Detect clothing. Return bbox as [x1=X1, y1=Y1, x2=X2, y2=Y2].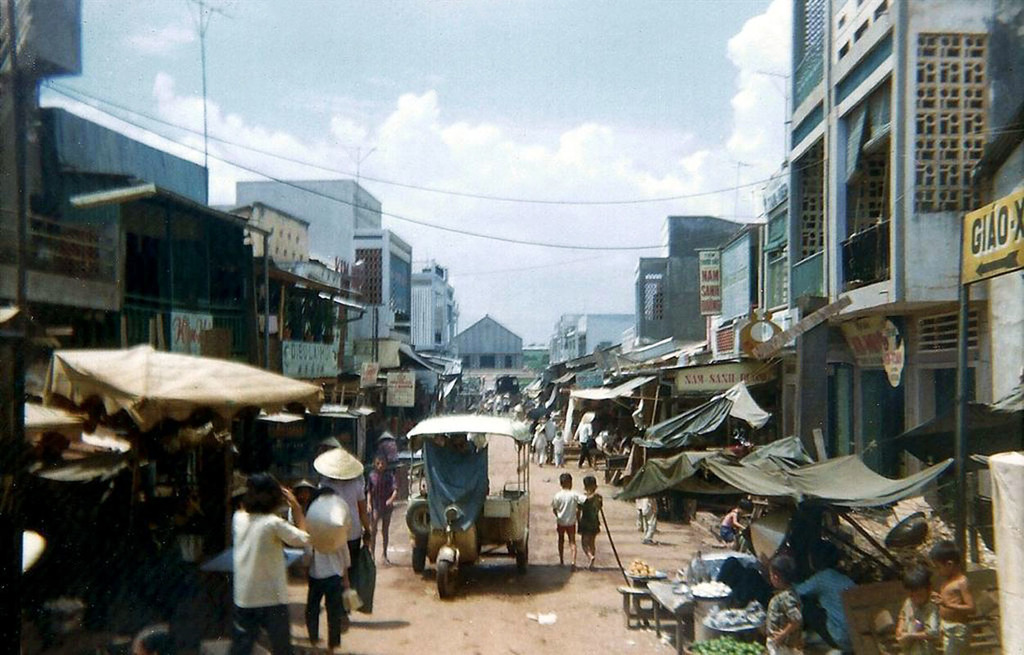
[x1=228, y1=513, x2=314, y2=654].
